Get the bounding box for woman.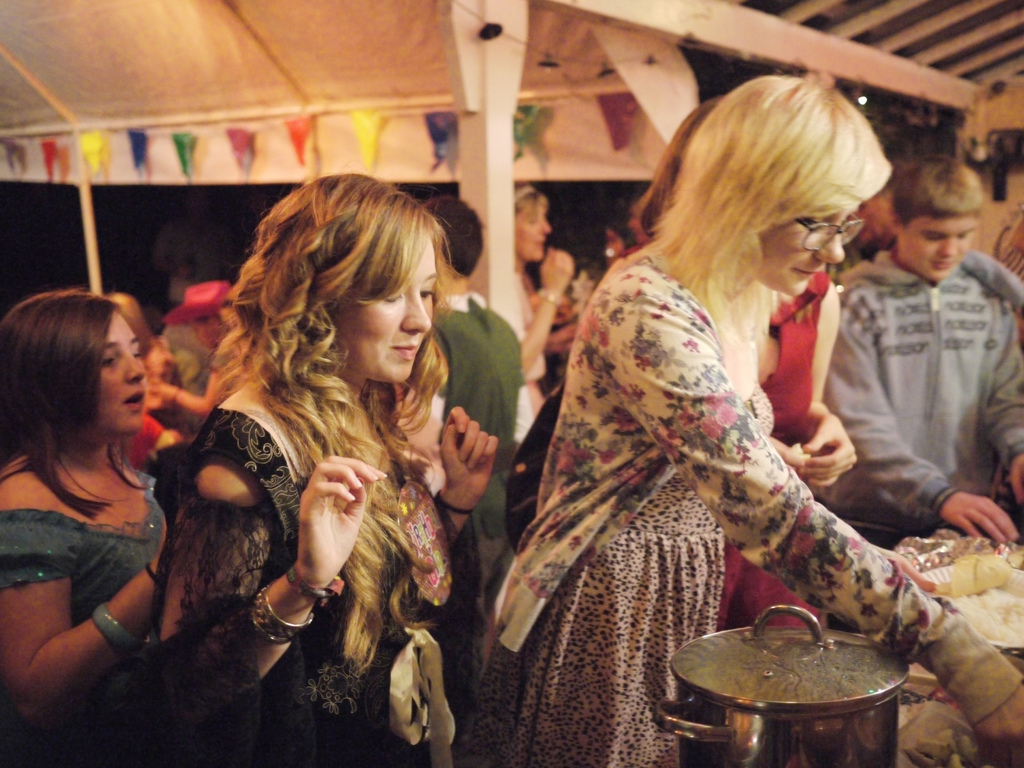
bbox=(0, 294, 172, 767).
